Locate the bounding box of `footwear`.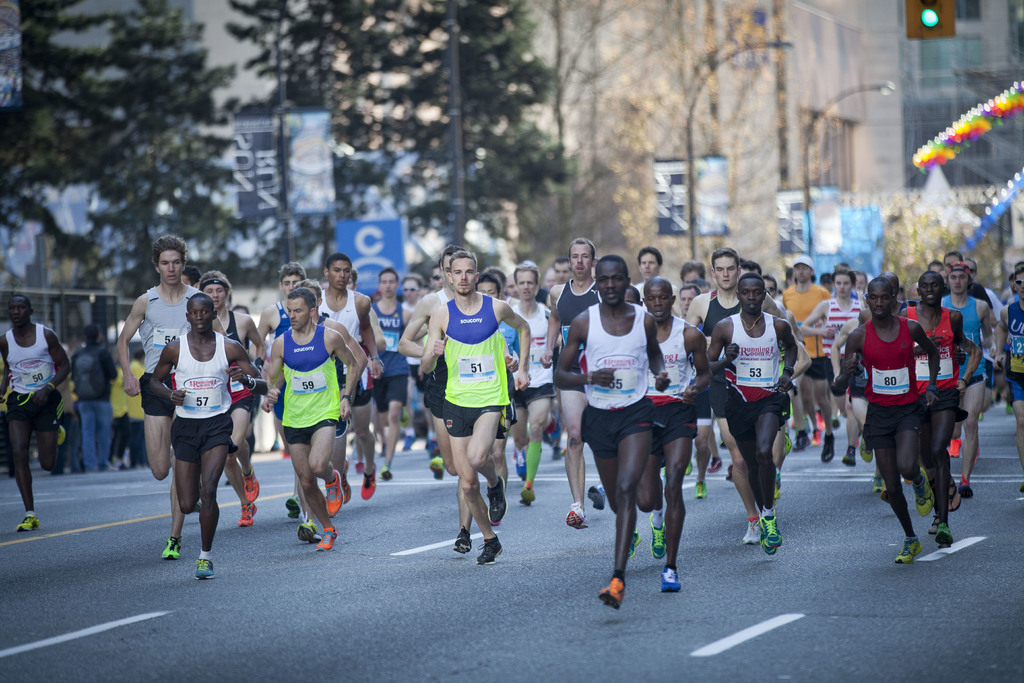
Bounding box: x1=58, y1=423, x2=68, y2=447.
